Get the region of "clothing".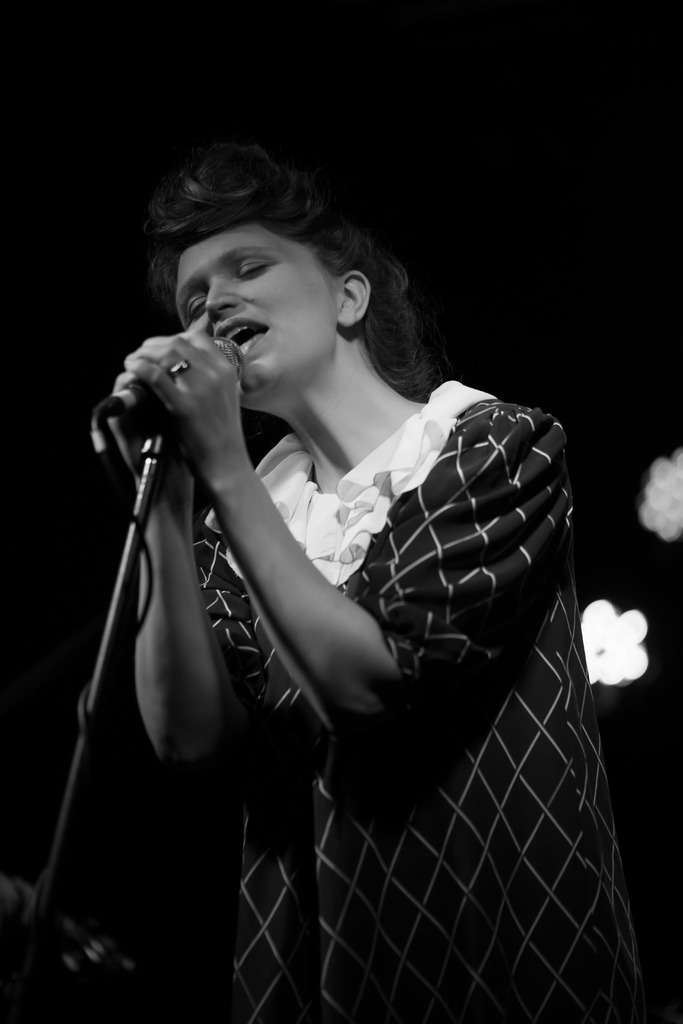
191,371,641,1023.
